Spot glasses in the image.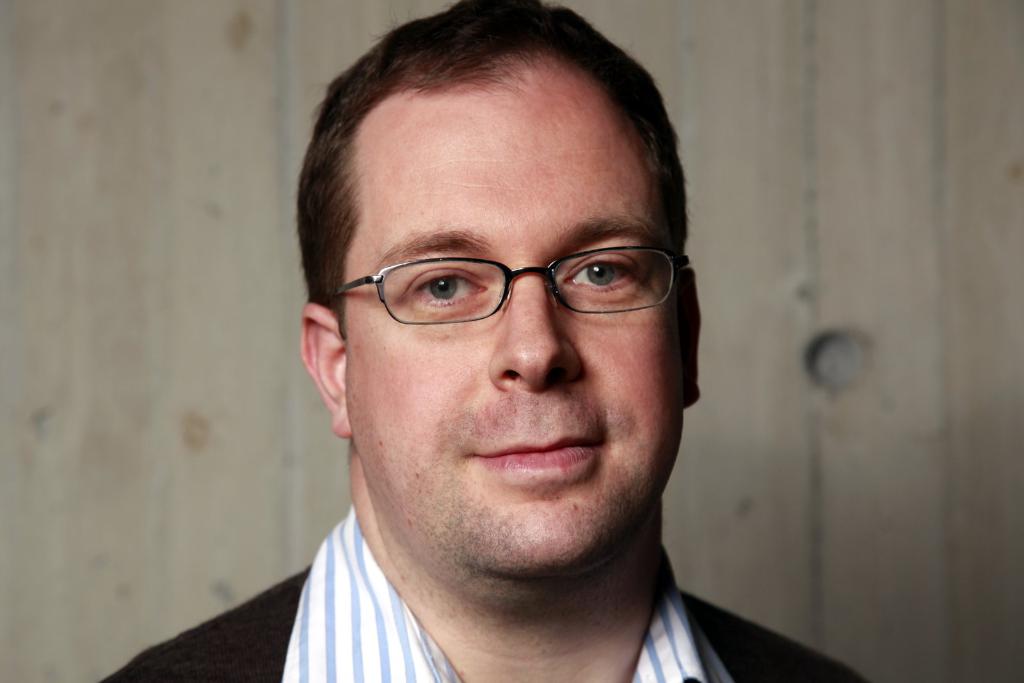
glasses found at 337, 234, 682, 327.
